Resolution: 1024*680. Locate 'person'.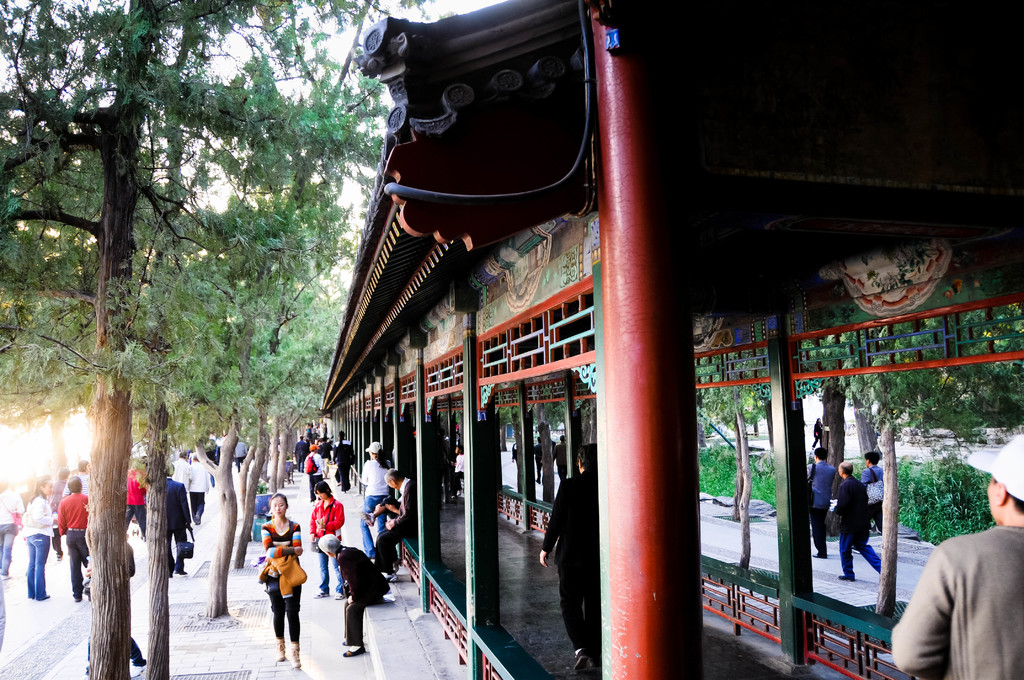
247,498,296,676.
